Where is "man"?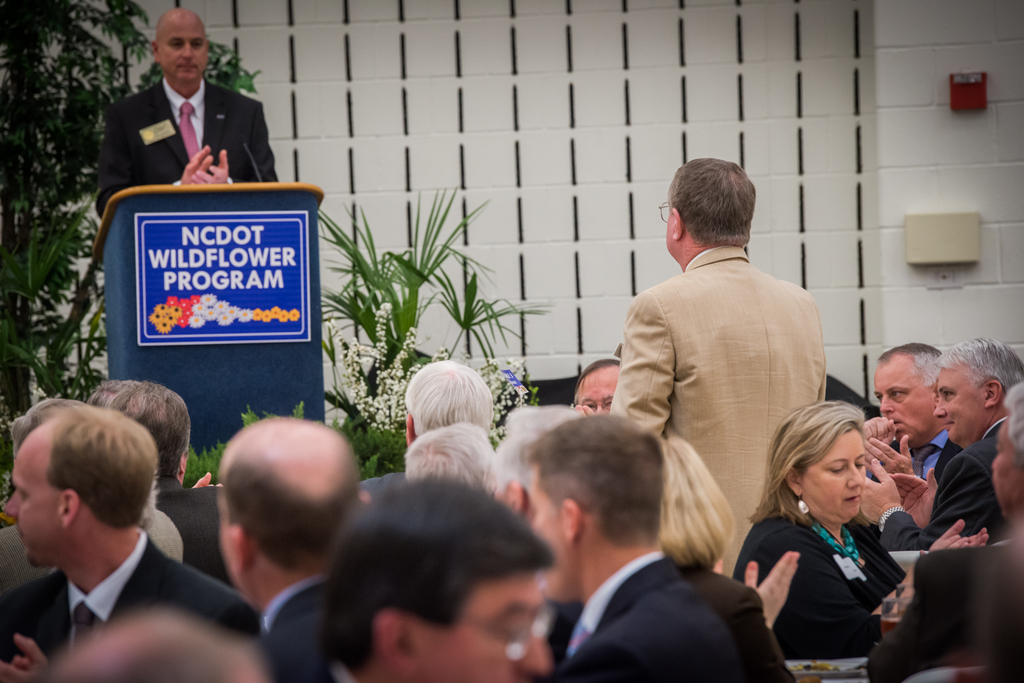
Rect(606, 164, 832, 600).
